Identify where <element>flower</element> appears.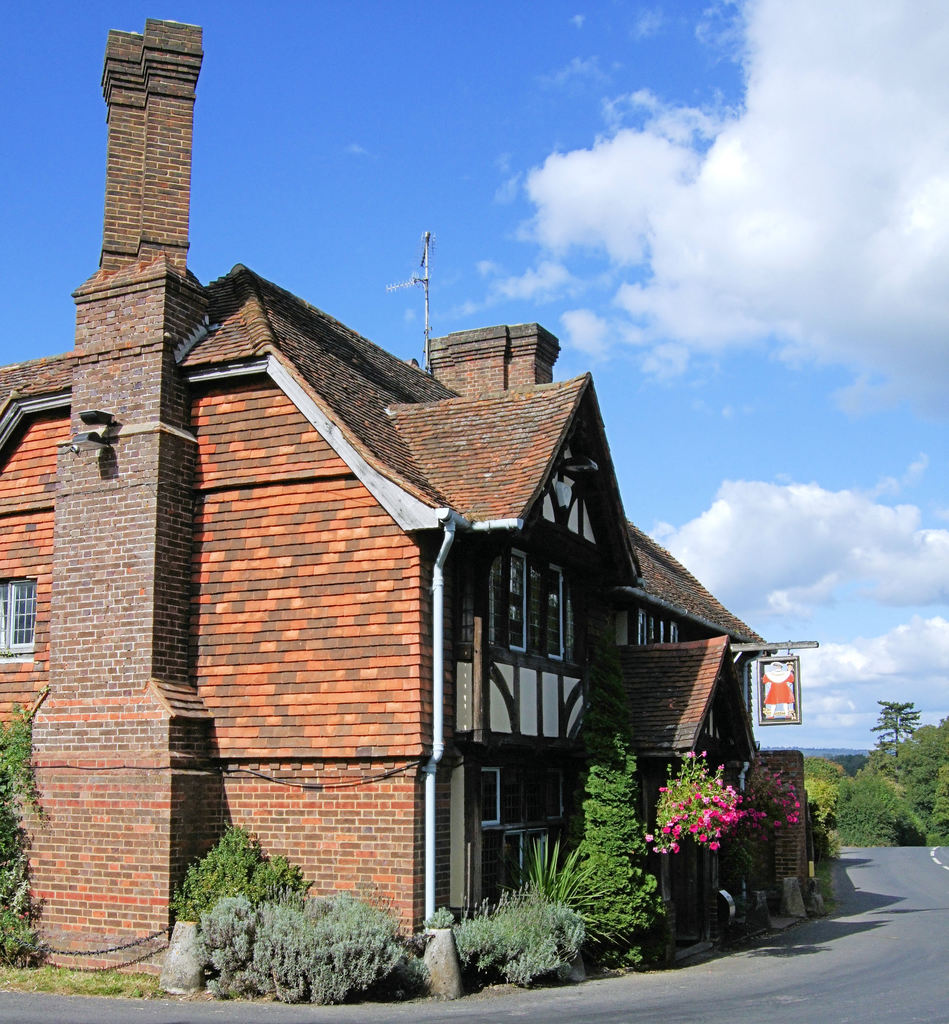
Appears at locate(701, 748, 710, 758).
